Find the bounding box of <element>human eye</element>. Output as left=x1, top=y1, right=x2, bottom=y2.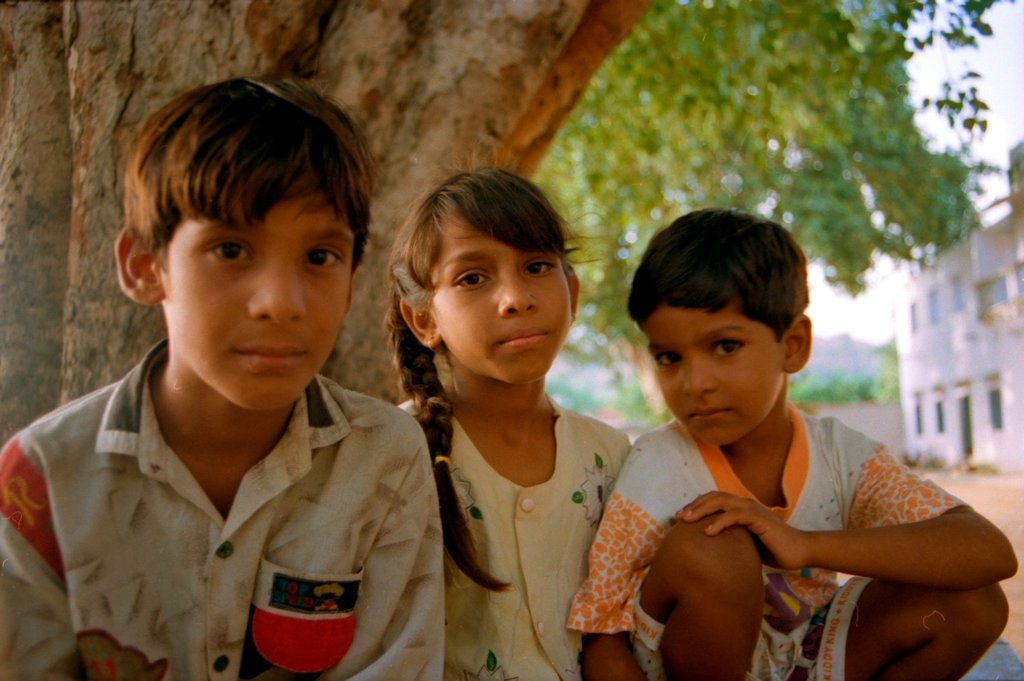
left=649, top=348, right=682, bottom=370.
